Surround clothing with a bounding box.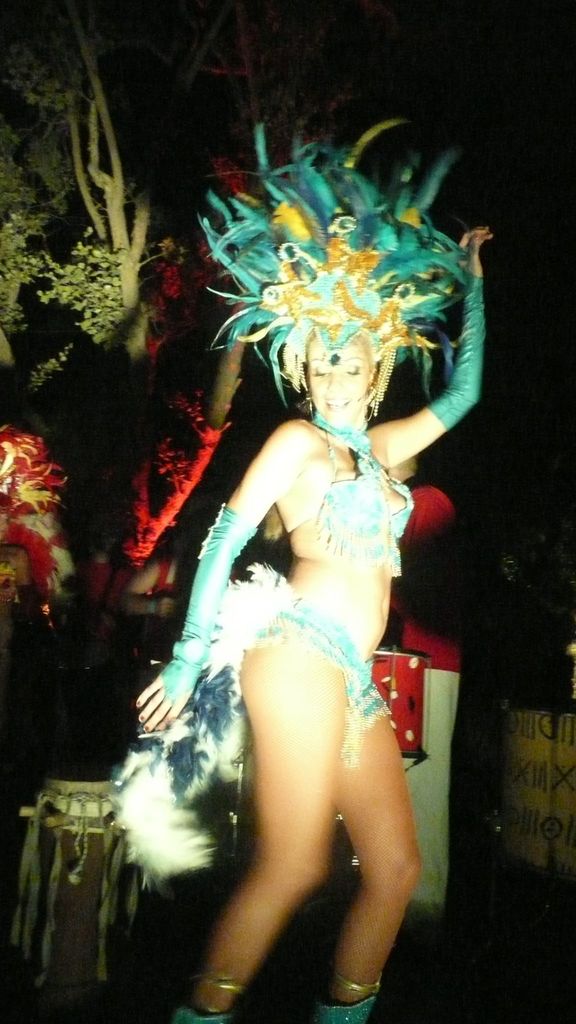
x1=99, y1=112, x2=487, y2=893.
